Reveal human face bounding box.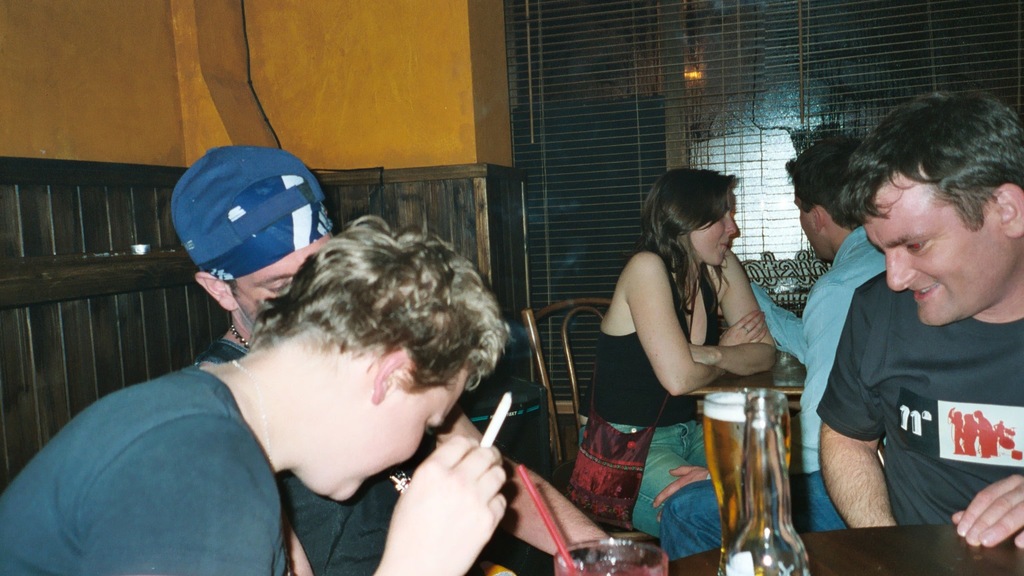
Revealed: [332, 365, 469, 503].
